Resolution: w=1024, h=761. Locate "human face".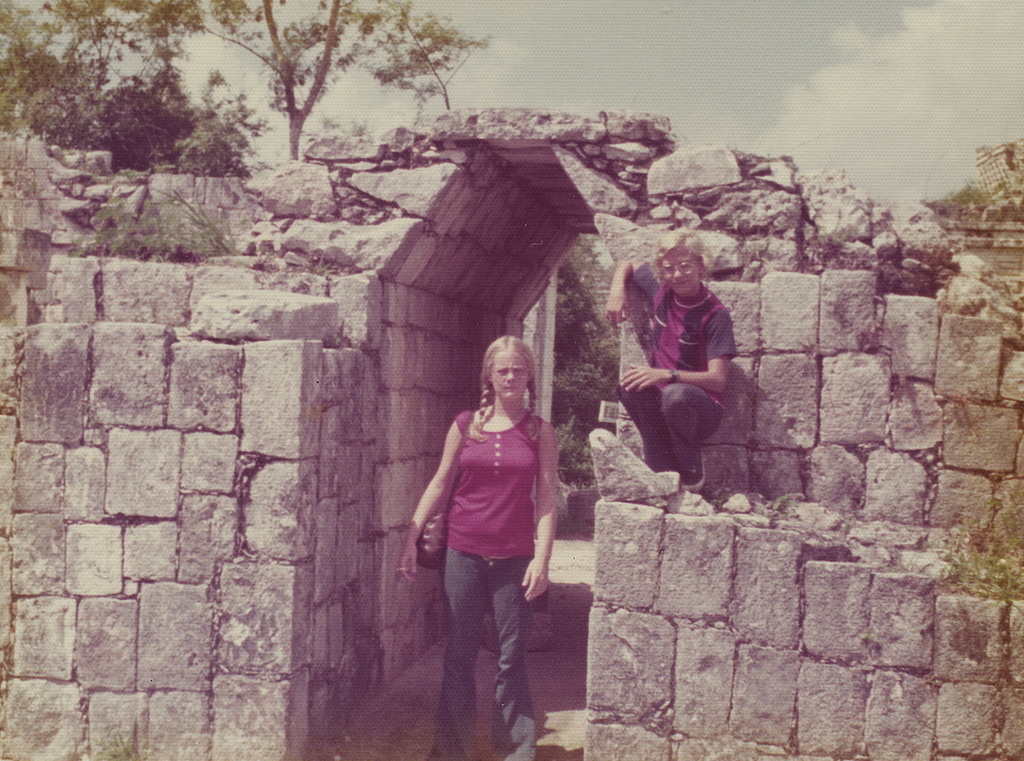
[670, 251, 705, 291].
